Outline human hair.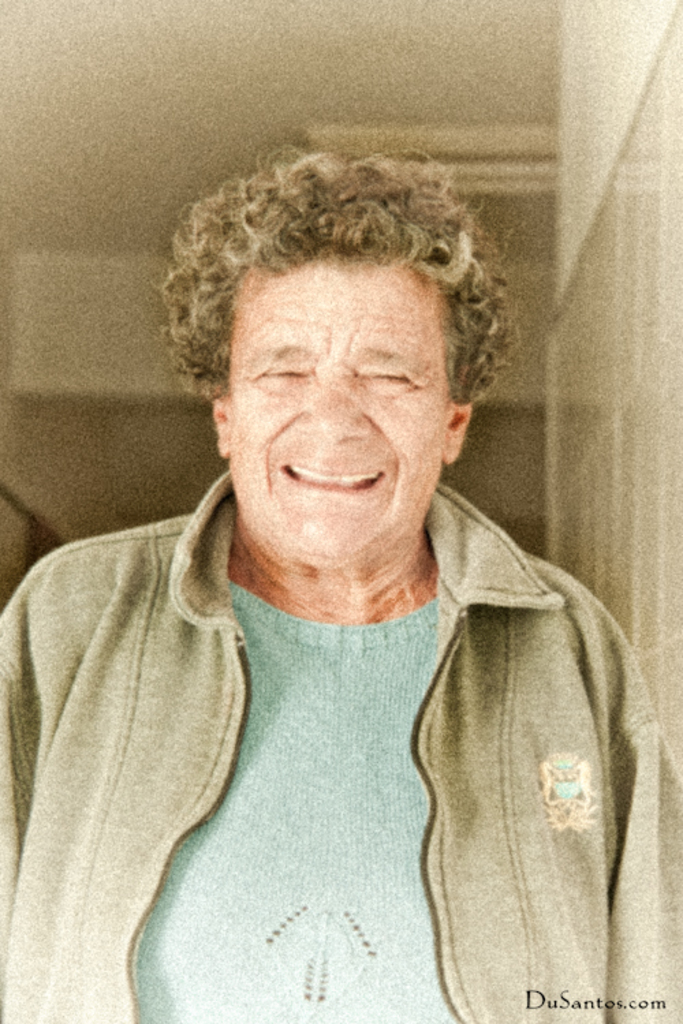
Outline: box(194, 191, 489, 418).
